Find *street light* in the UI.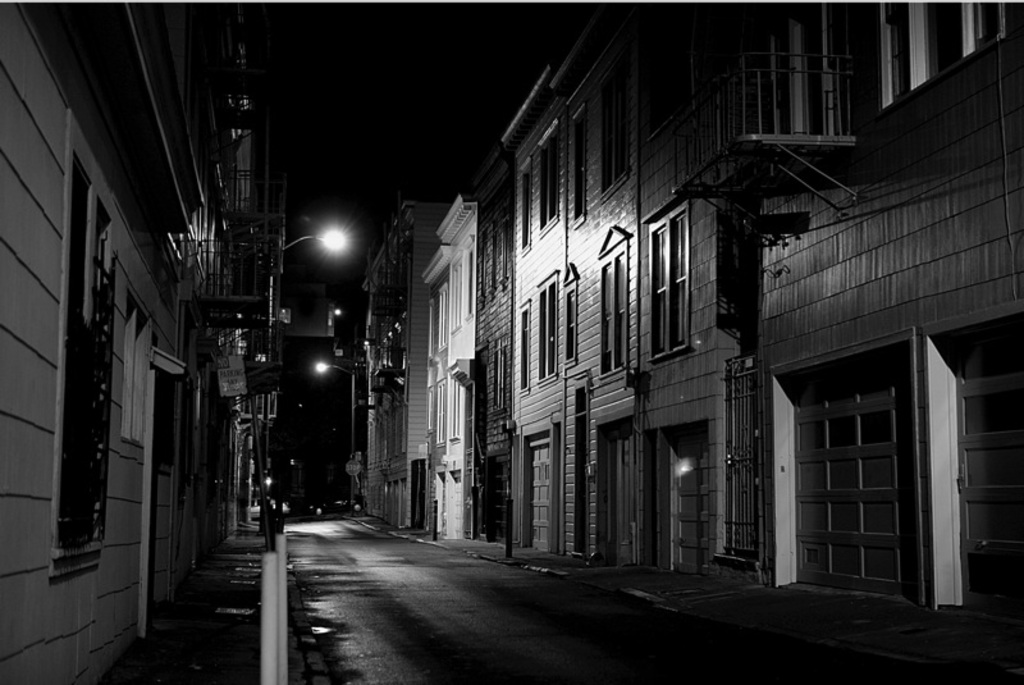
UI element at [310,361,364,511].
